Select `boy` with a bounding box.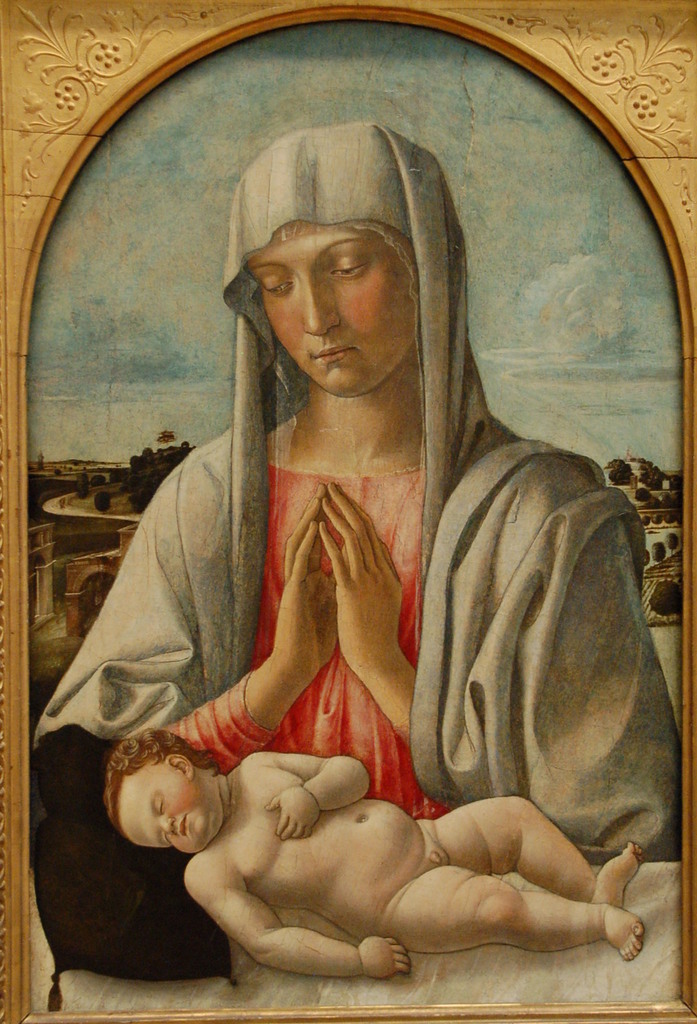
pyautogui.locateOnScreen(90, 717, 652, 982).
